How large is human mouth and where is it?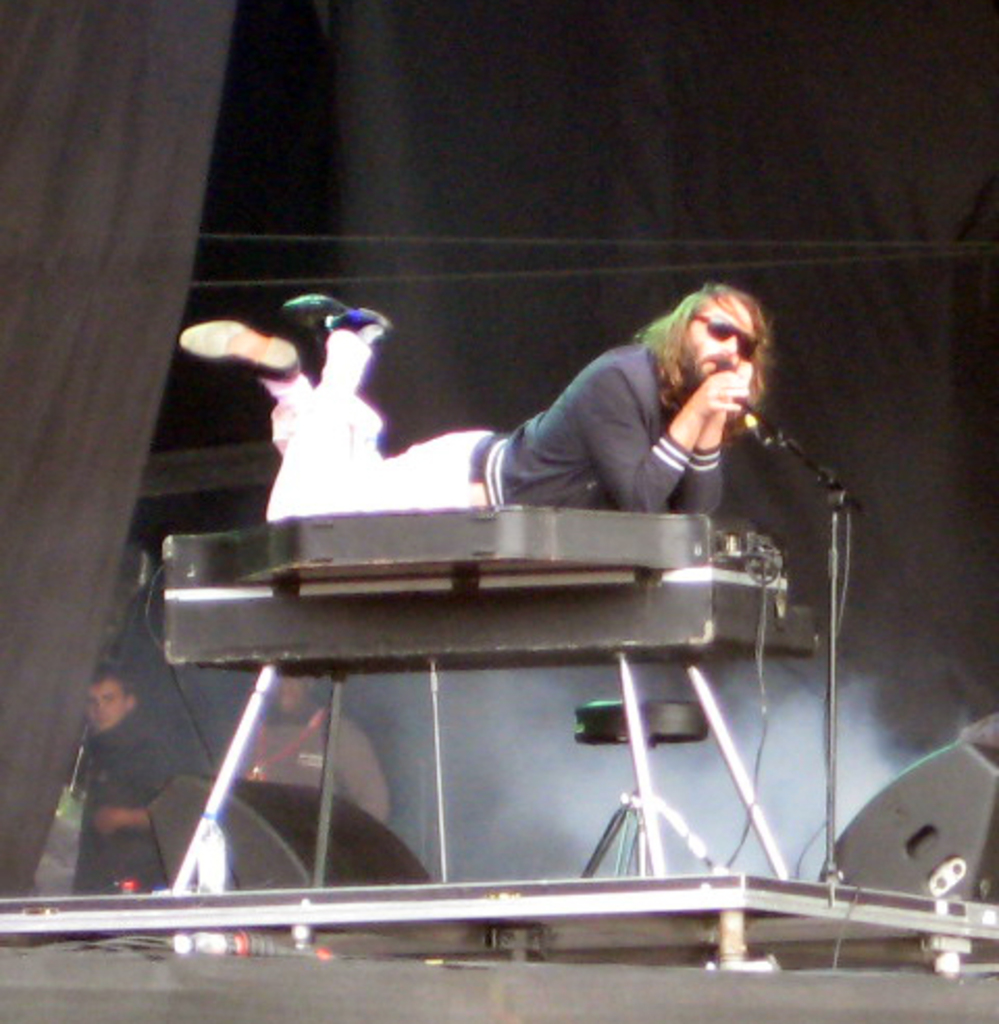
Bounding box: Rect(701, 356, 724, 379).
